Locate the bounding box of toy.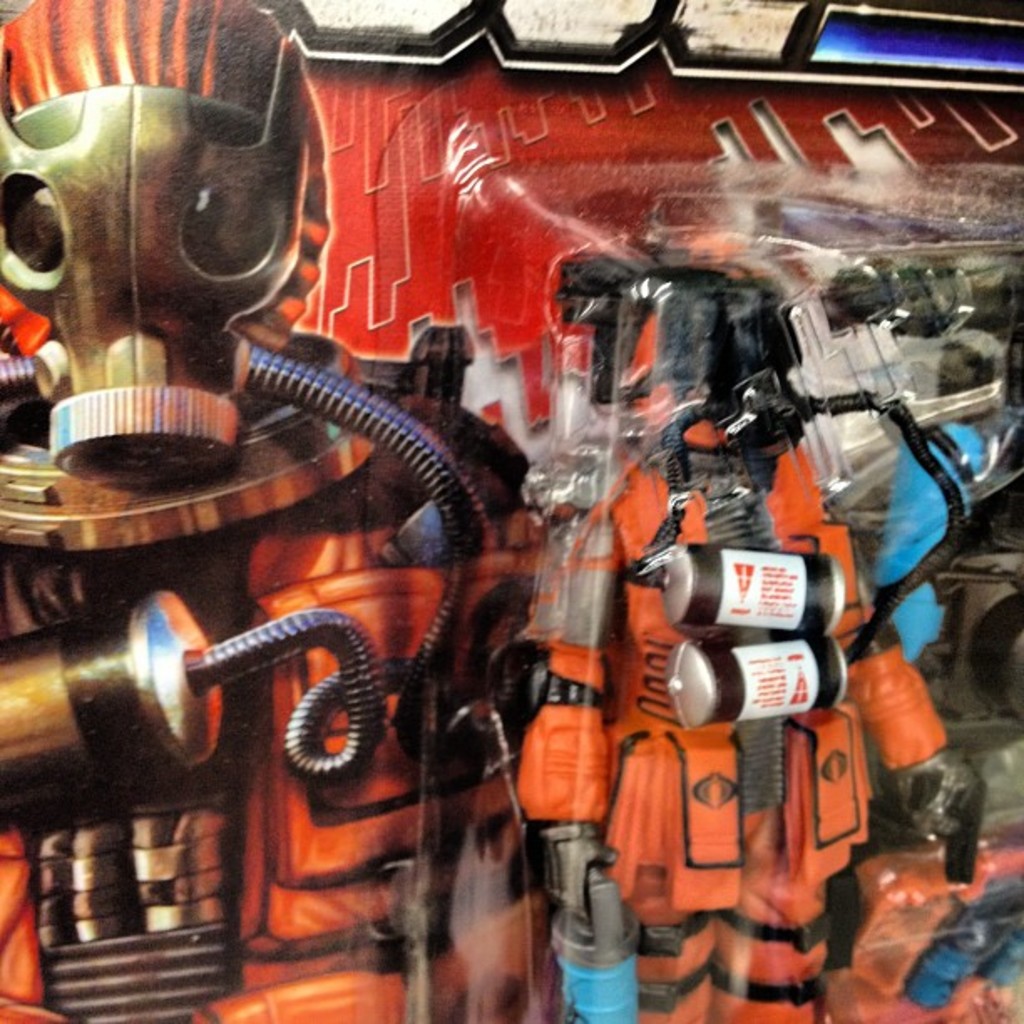
Bounding box: bbox(490, 248, 1022, 1022).
